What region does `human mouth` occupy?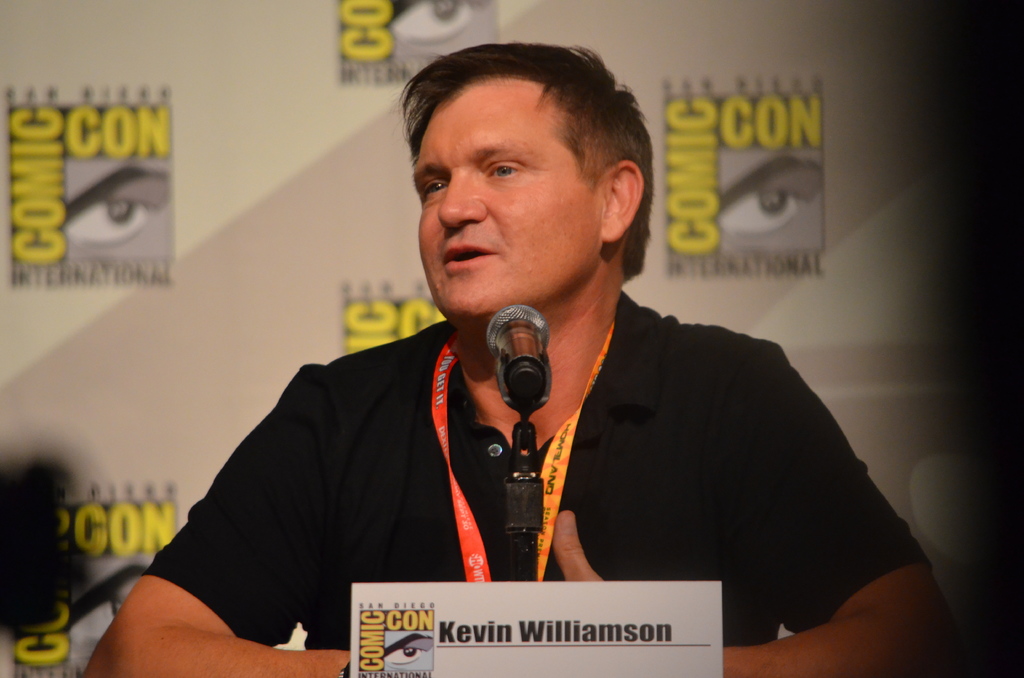
left=432, top=230, right=497, bottom=273.
